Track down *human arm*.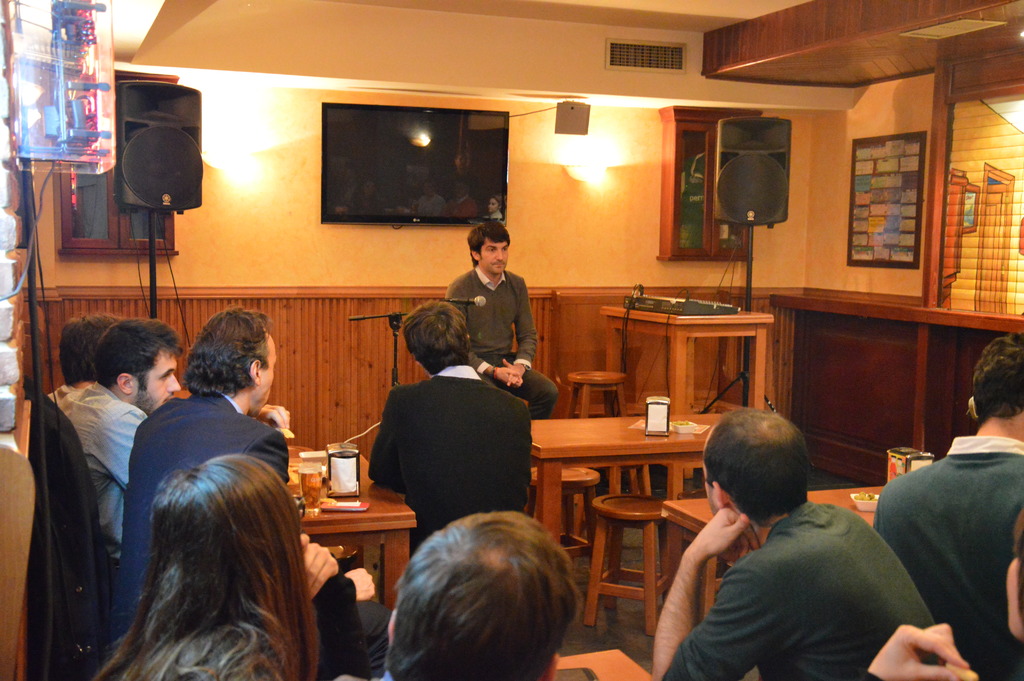
Tracked to select_region(94, 400, 145, 487).
